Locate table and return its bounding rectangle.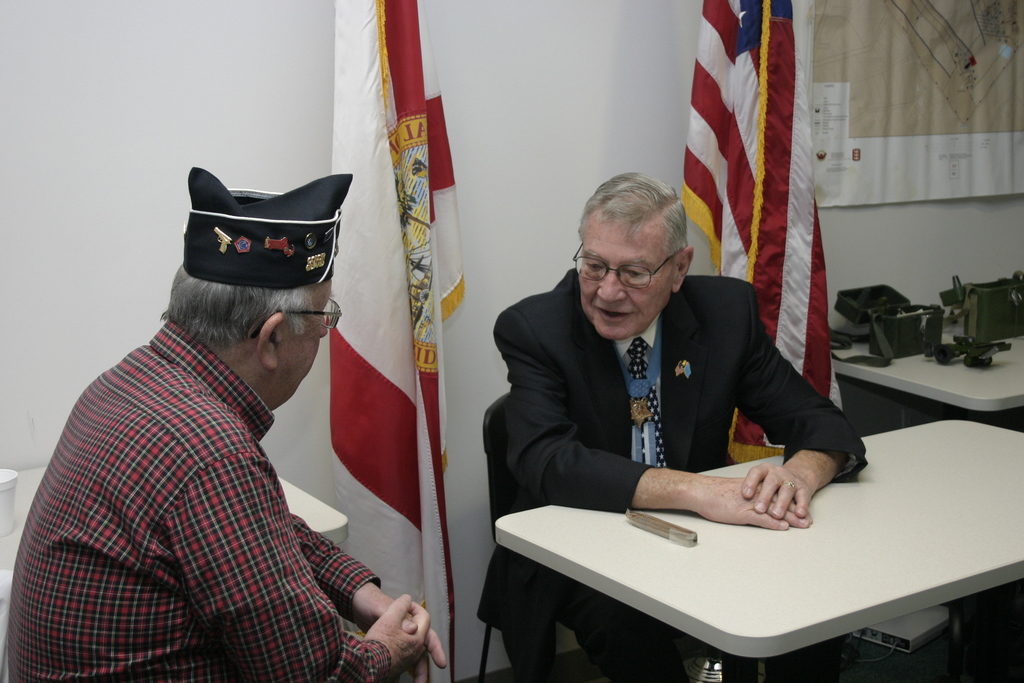
Rect(827, 331, 1023, 413).
